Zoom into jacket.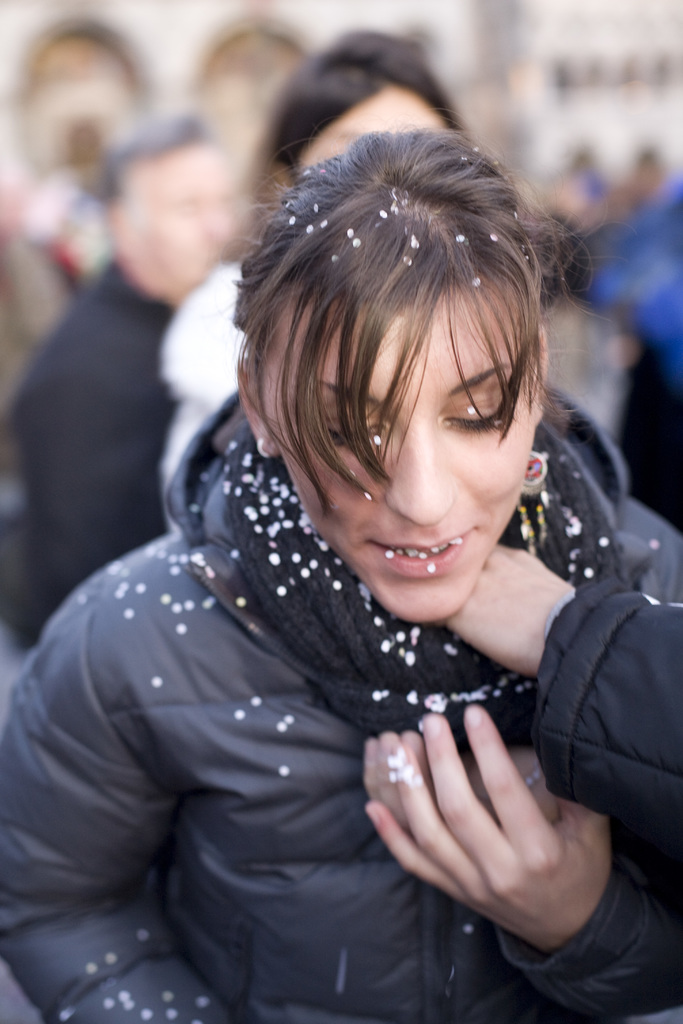
Zoom target: [0,386,682,1023].
